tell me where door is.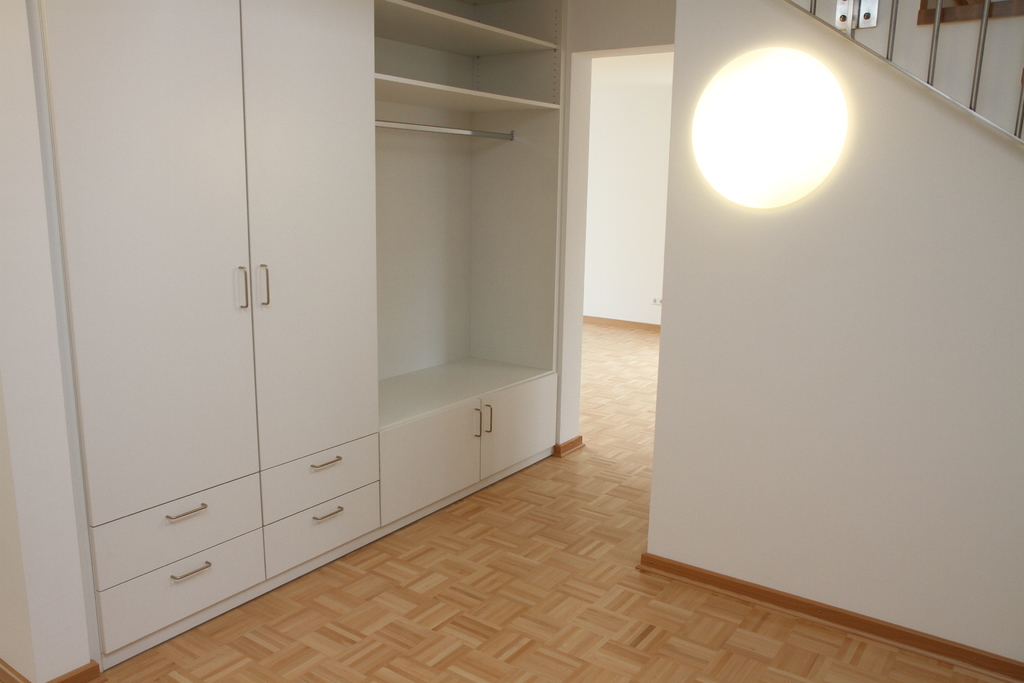
door is at 237,0,384,472.
